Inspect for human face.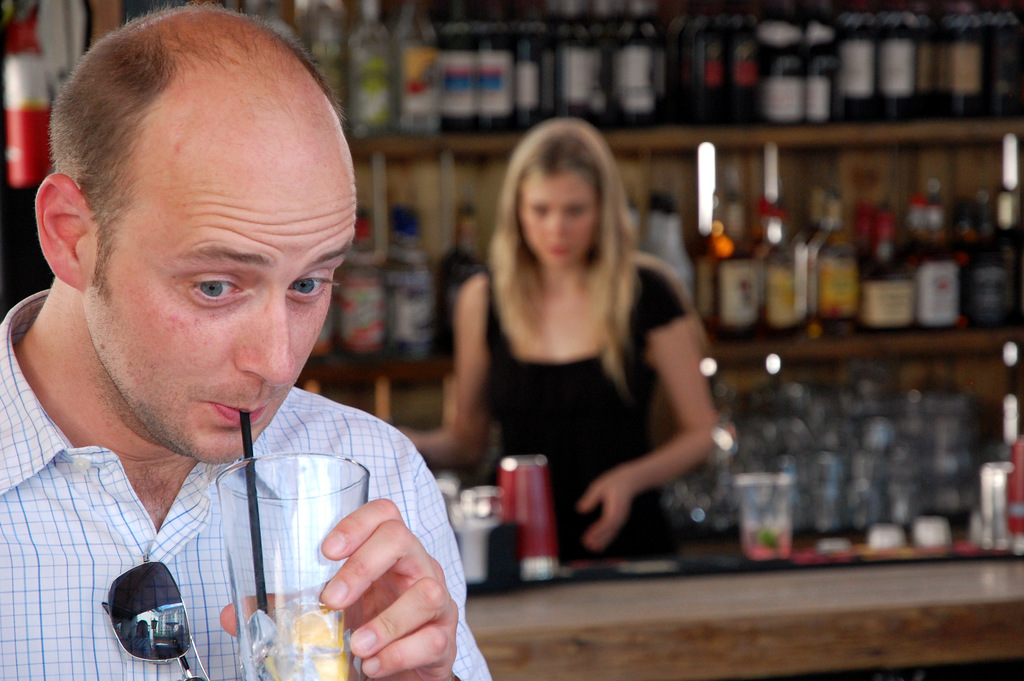
Inspection: [518,177,601,272].
